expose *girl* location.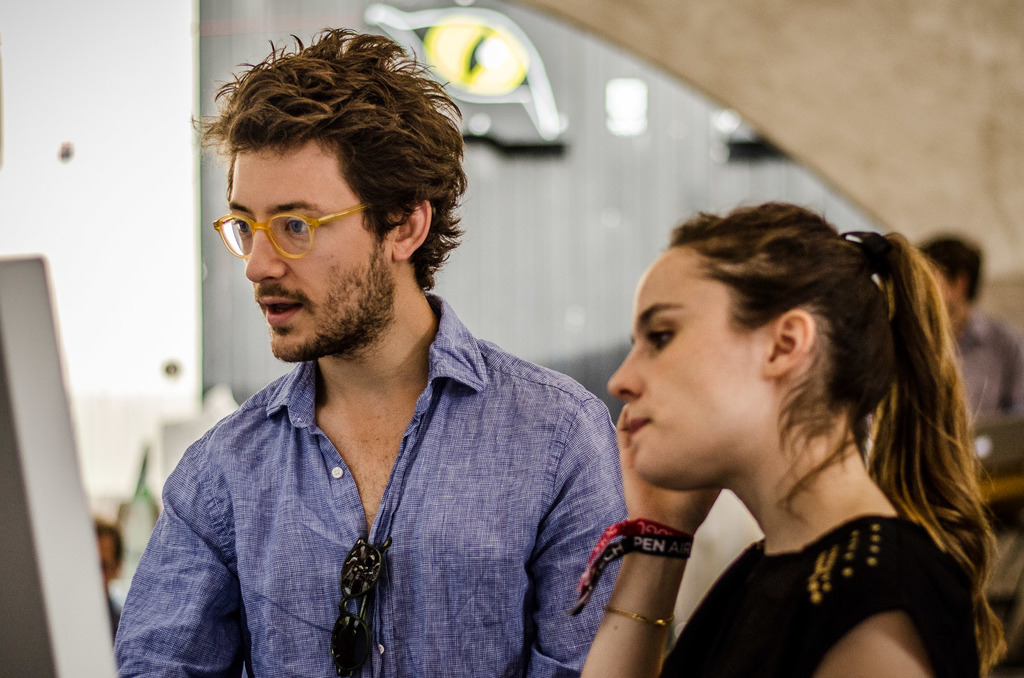
Exposed at BBox(568, 201, 1002, 677).
